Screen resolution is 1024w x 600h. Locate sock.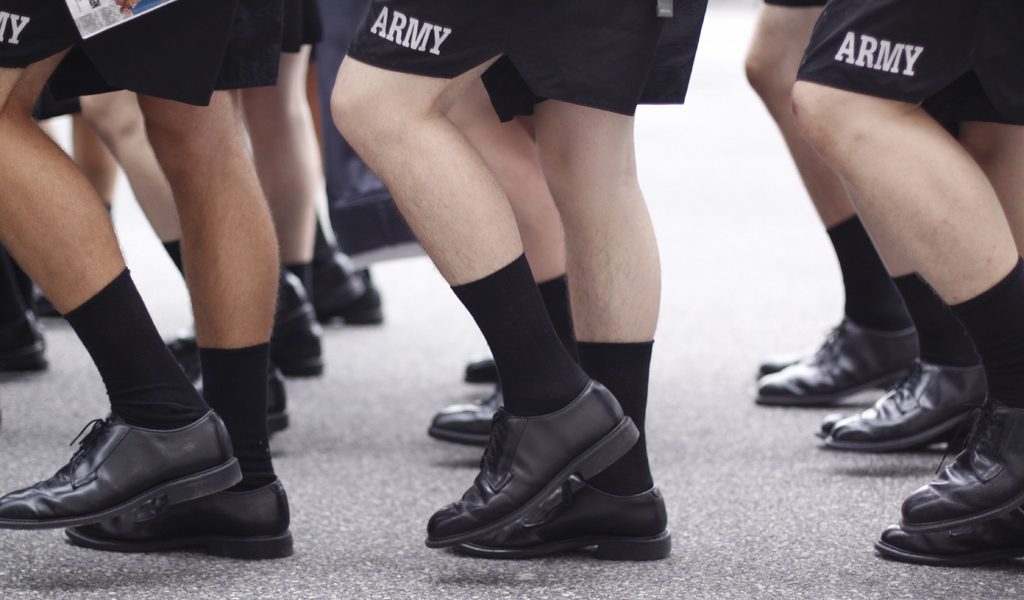
detection(891, 272, 981, 368).
